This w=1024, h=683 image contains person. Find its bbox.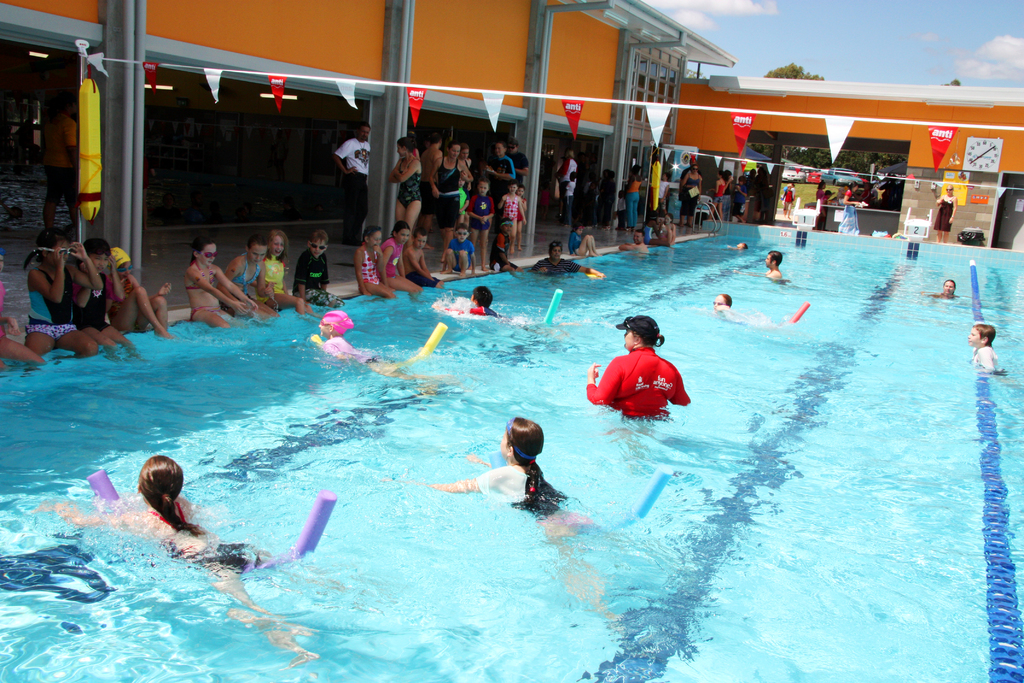
BBox(395, 412, 624, 620).
